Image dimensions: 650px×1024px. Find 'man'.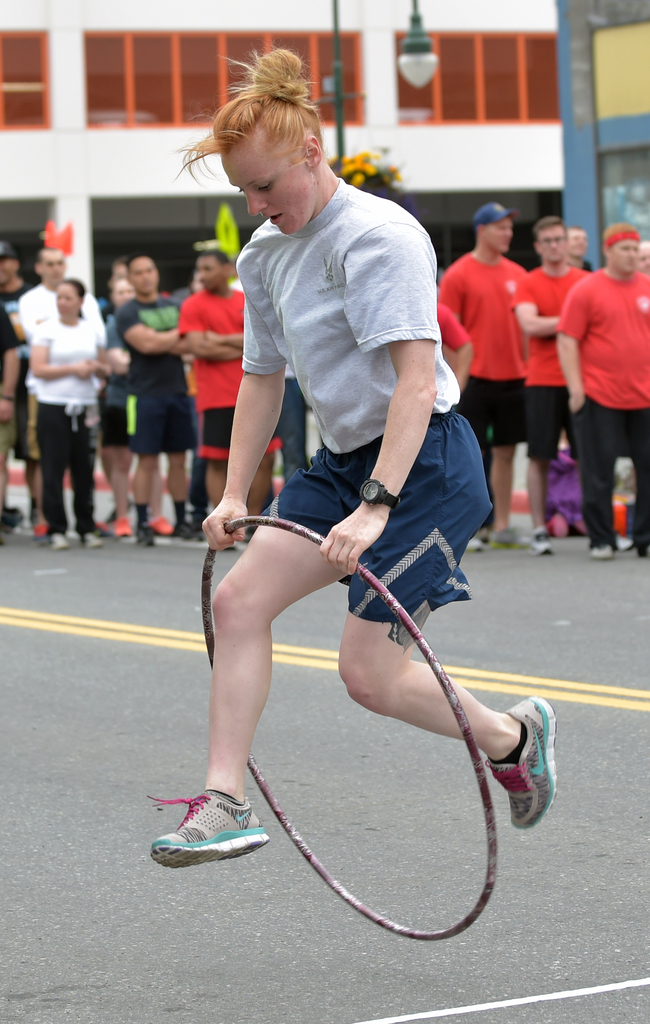
locate(0, 237, 54, 531).
